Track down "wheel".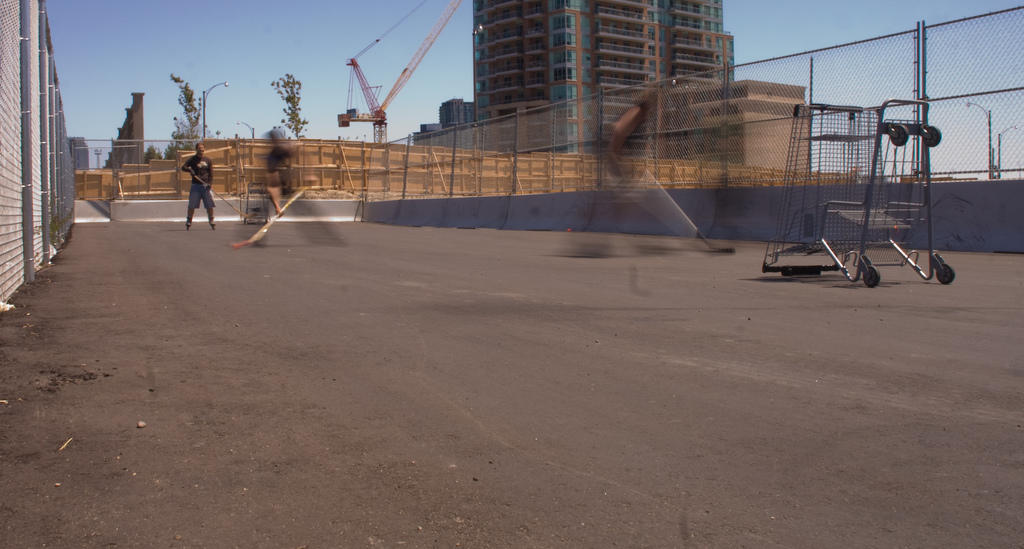
Tracked to (left=888, top=126, right=910, bottom=144).
